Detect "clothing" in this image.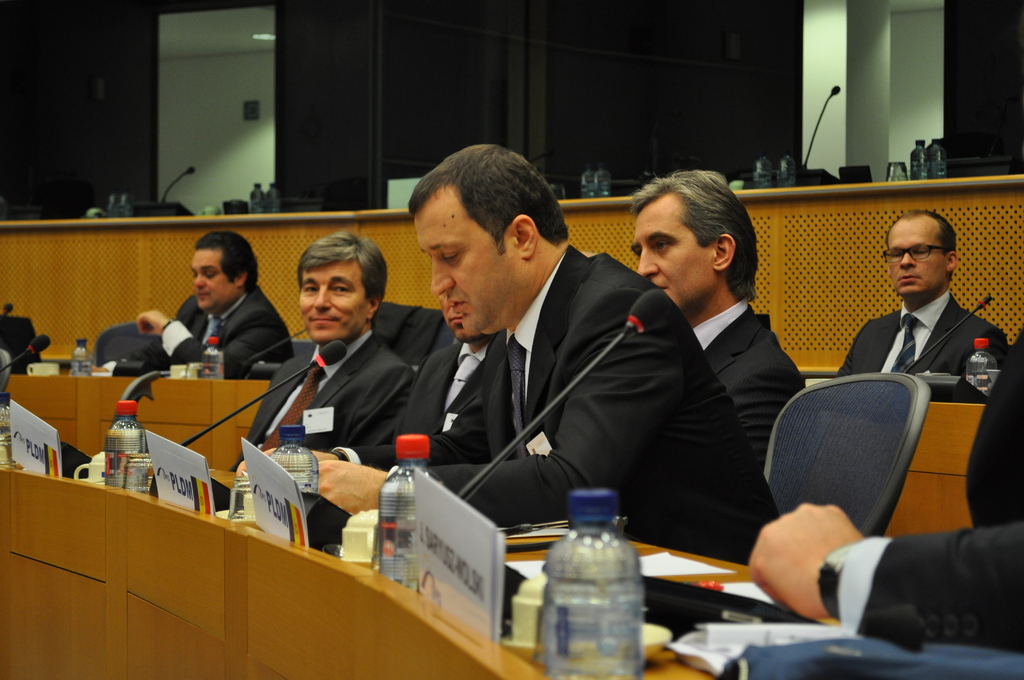
Detection: 217/327/445/534.
